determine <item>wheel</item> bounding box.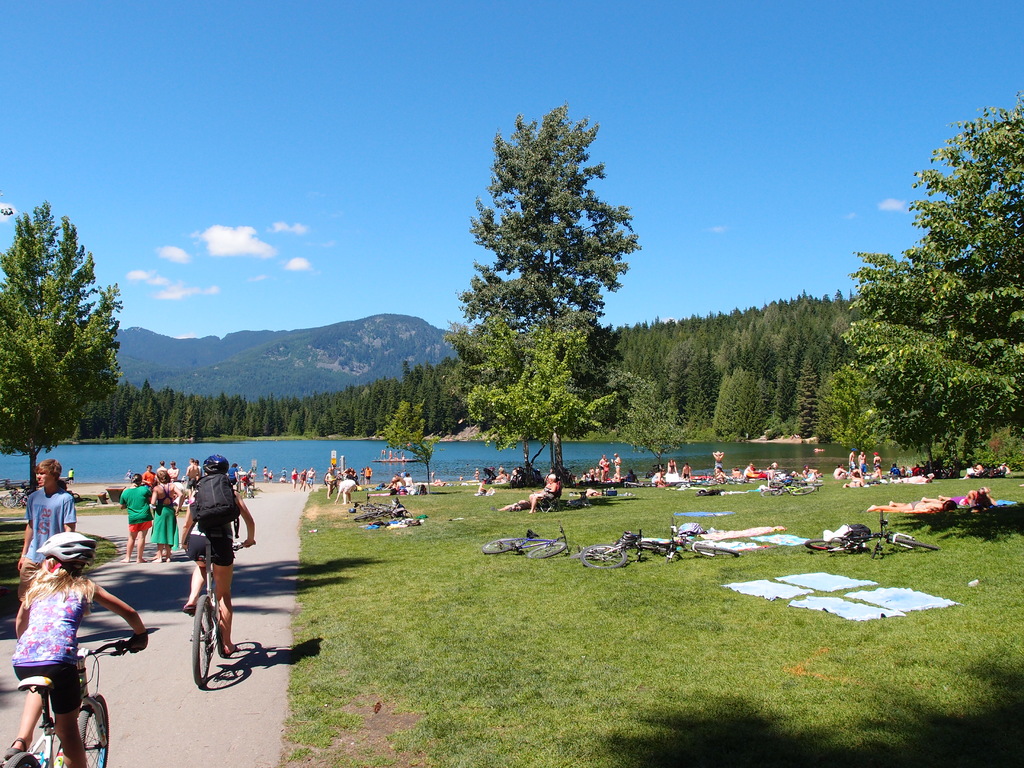
Determined: pyautogui.locateOnScreen(690, 541, 739, 560).
